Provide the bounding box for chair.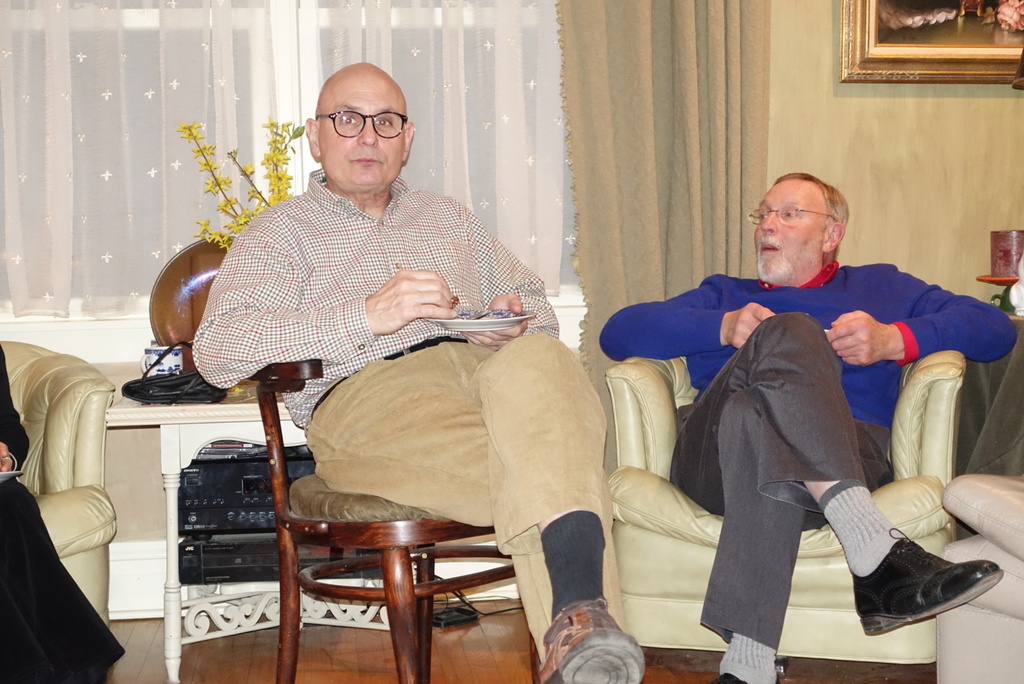
[left=931, top=460, right=1023, bottom=683].
